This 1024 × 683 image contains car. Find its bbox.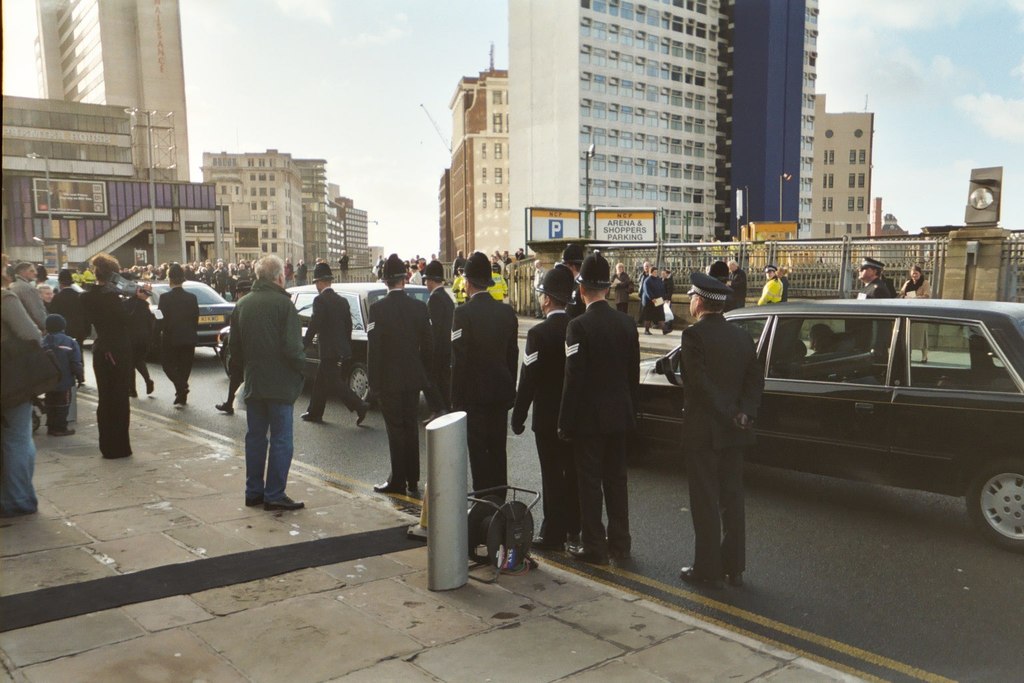
BBox(213, 286, 461, 411).
